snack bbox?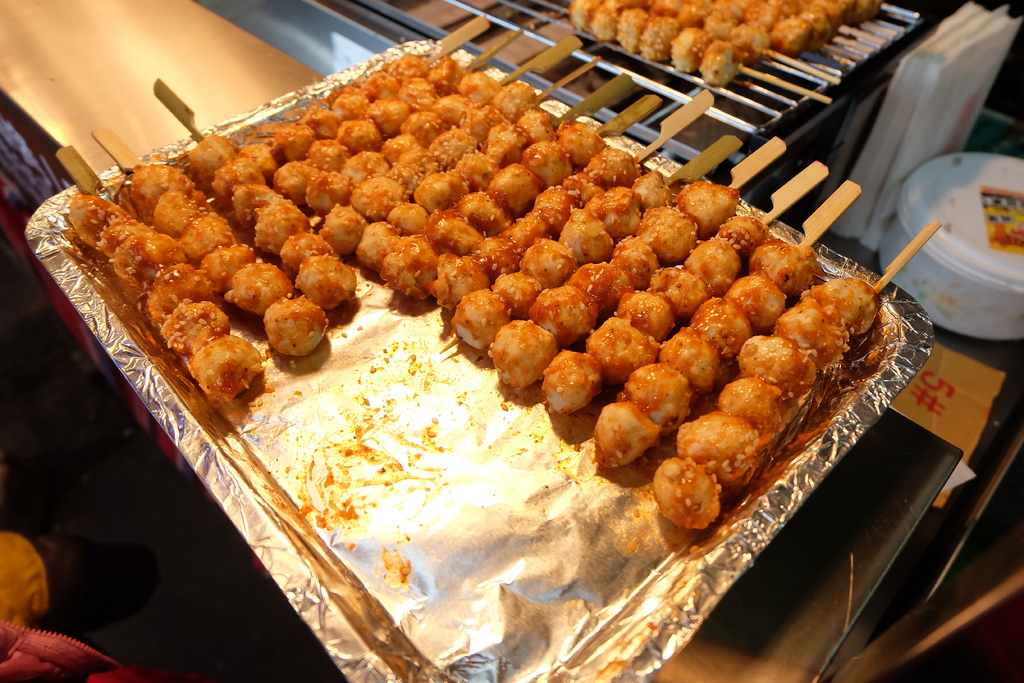
locate(520, 286, 612, 350)
